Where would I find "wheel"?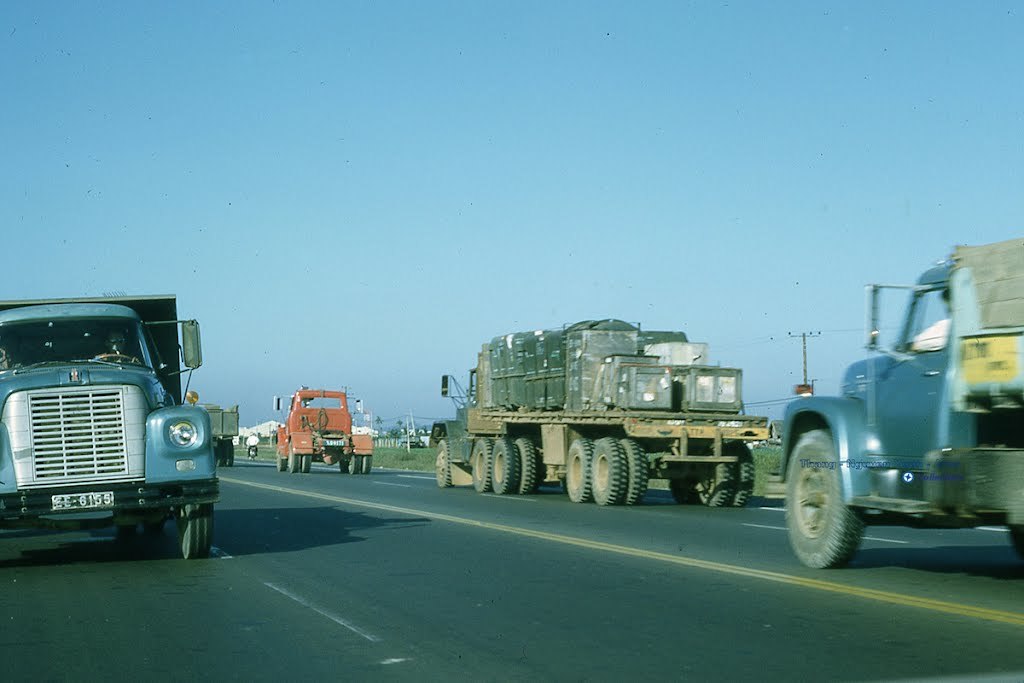
At box=[289, 449, 300, 474].
